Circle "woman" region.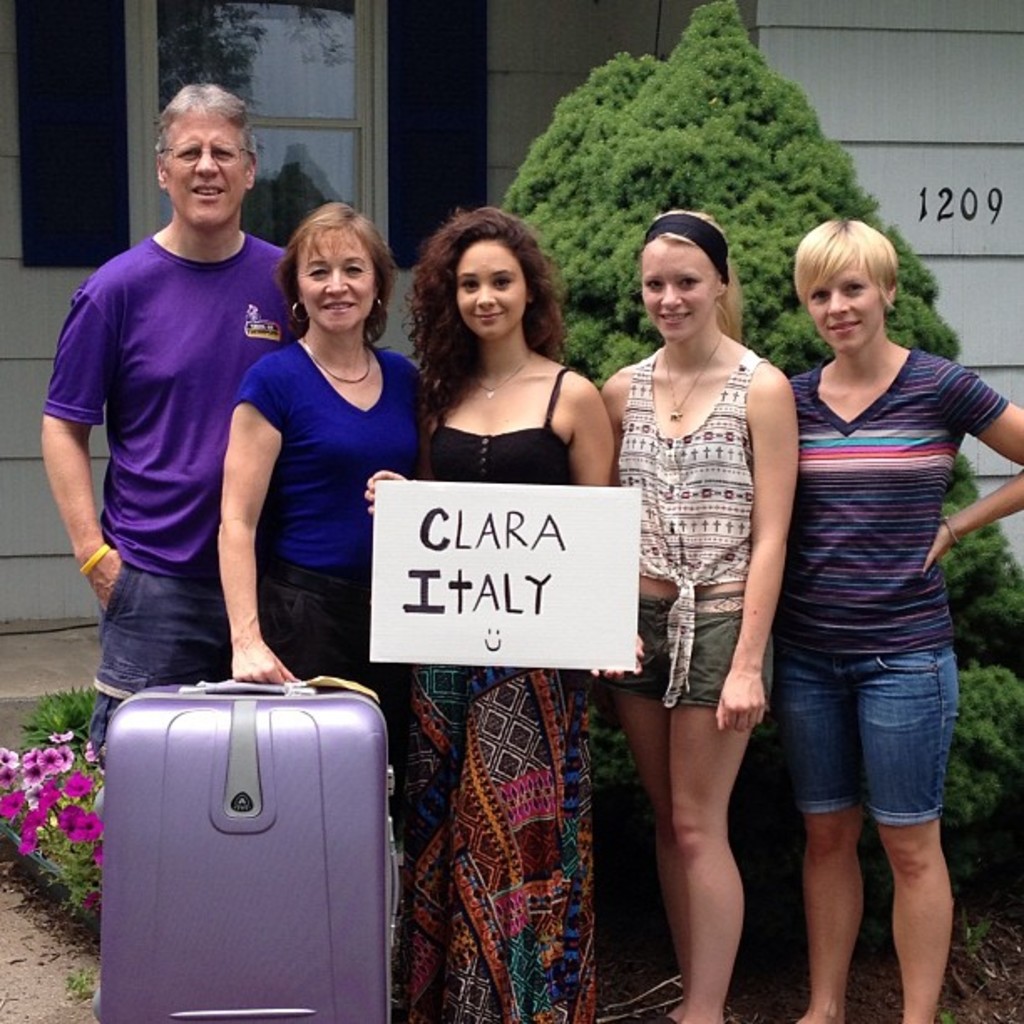
Region: 596, 212, 795, 1022.
